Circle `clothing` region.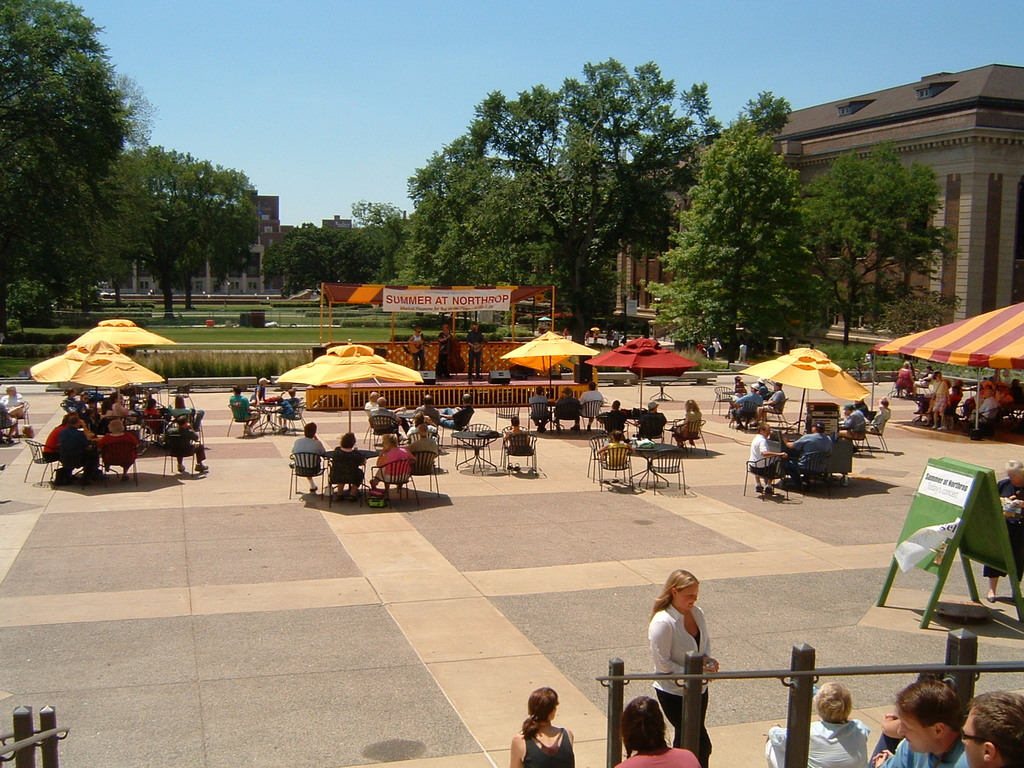
Region: region(636, 584, 733, 730).
